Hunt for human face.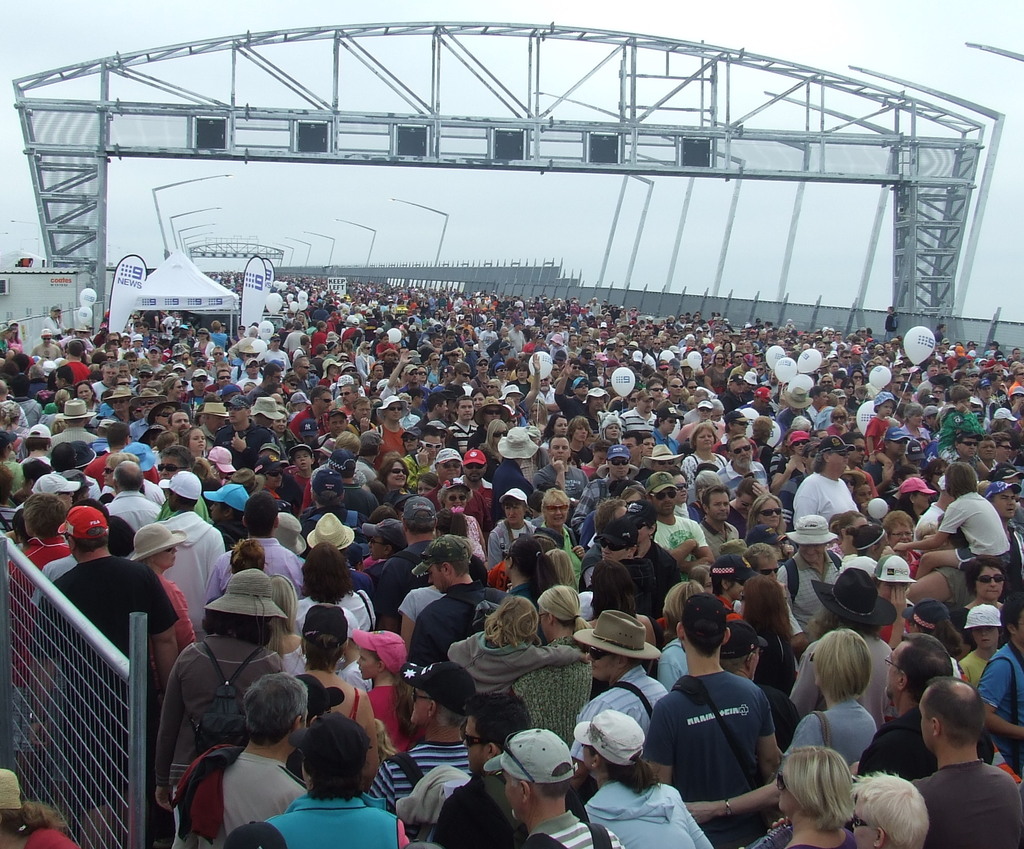
Hunted down at (x1=753, y1=647, x2=760, y2=677).
